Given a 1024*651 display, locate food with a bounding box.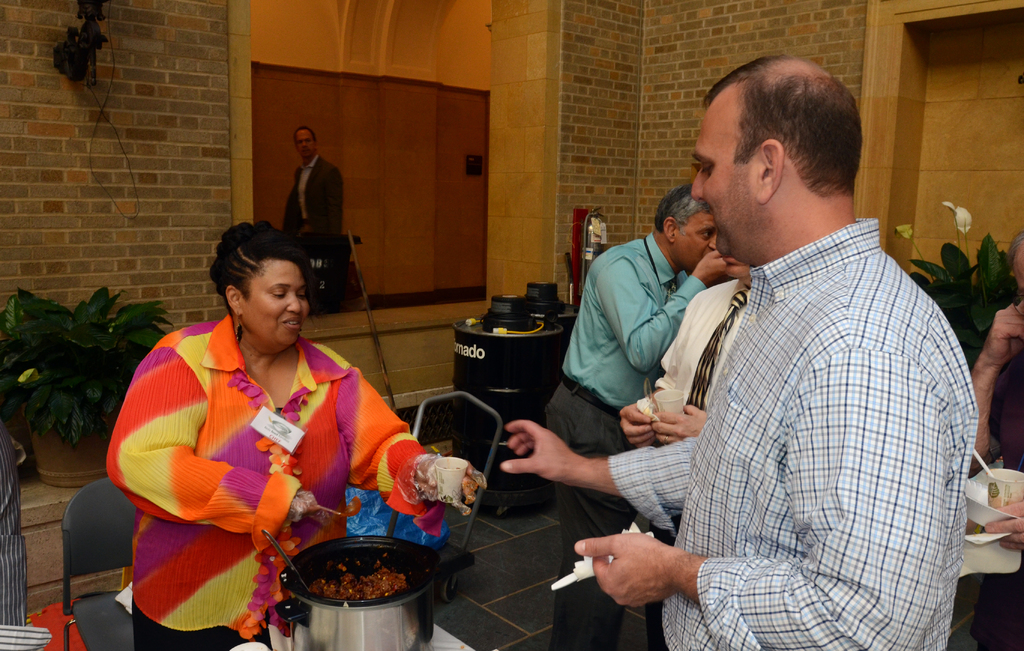
Located: x1=967 y1=518 x2=989 y2=537.
